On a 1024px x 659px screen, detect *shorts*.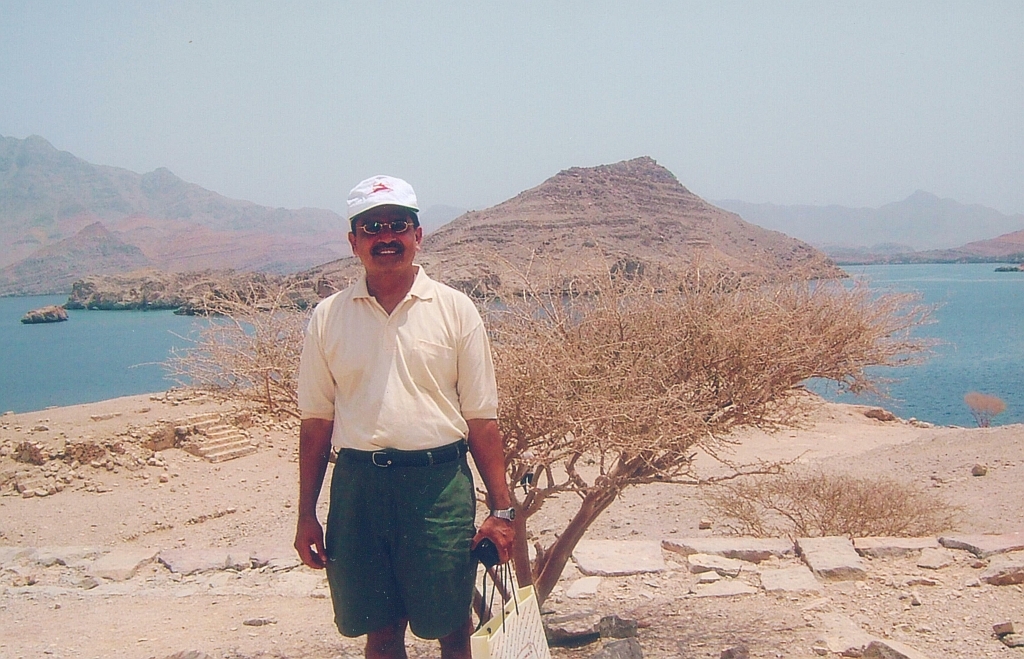
x1=325 y1=458 x2=486 y2=616.
